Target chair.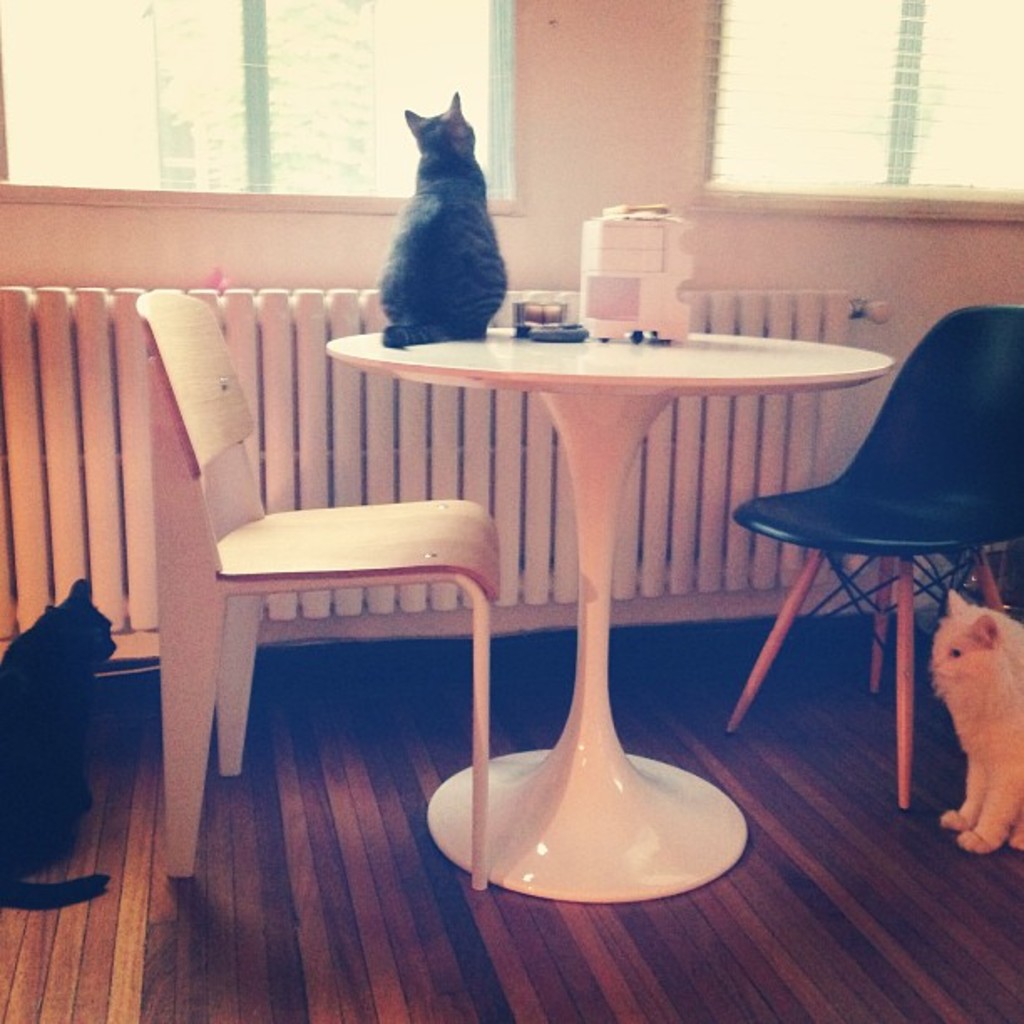
Target region: (134, 288, 505, 893).
